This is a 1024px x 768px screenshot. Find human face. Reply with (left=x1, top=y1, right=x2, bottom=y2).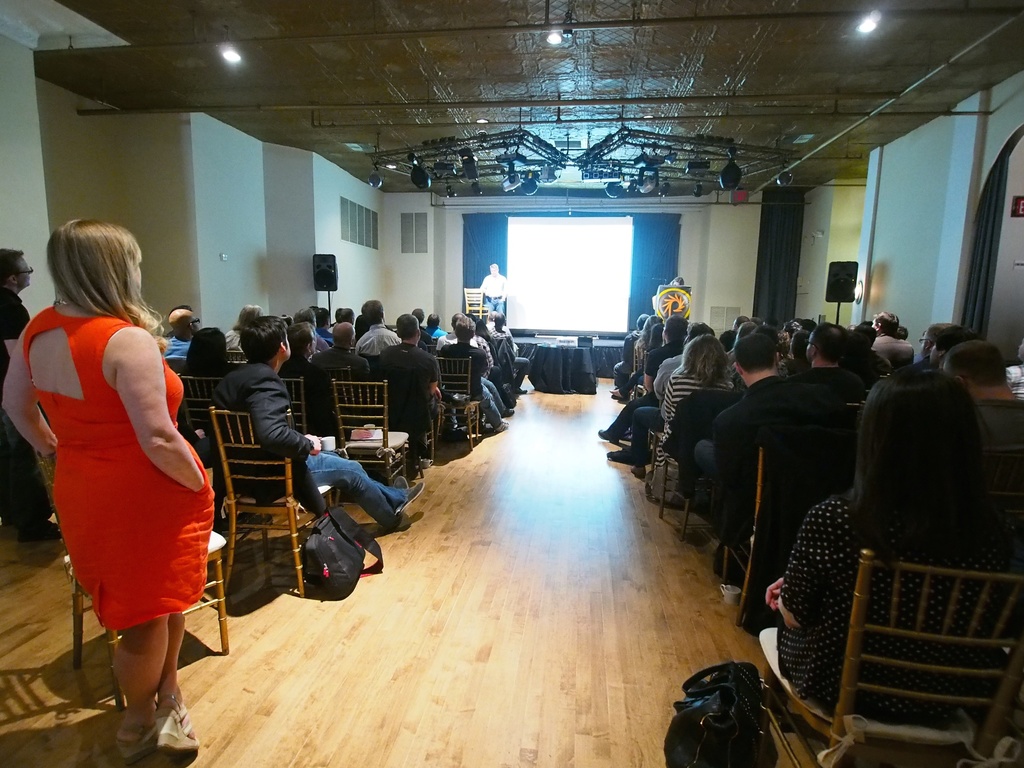
(left=490, top=268, right=498, bottom=274).
